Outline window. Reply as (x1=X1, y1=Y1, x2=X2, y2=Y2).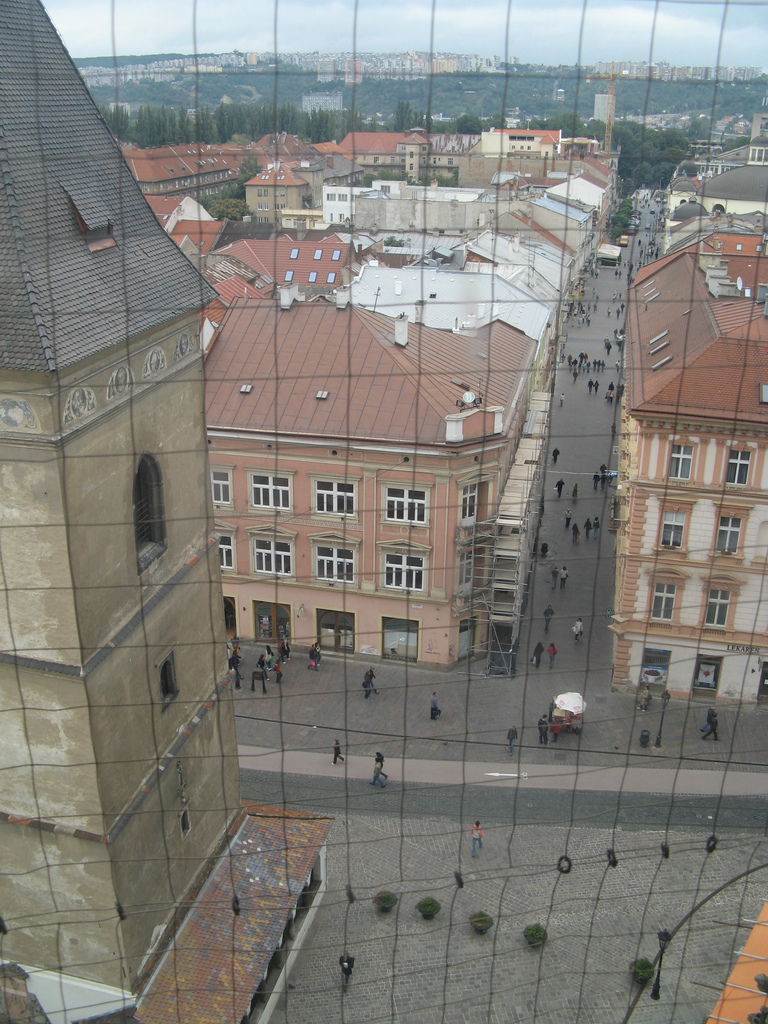
(x1=210, y1=468, x2=232, y2=507).
